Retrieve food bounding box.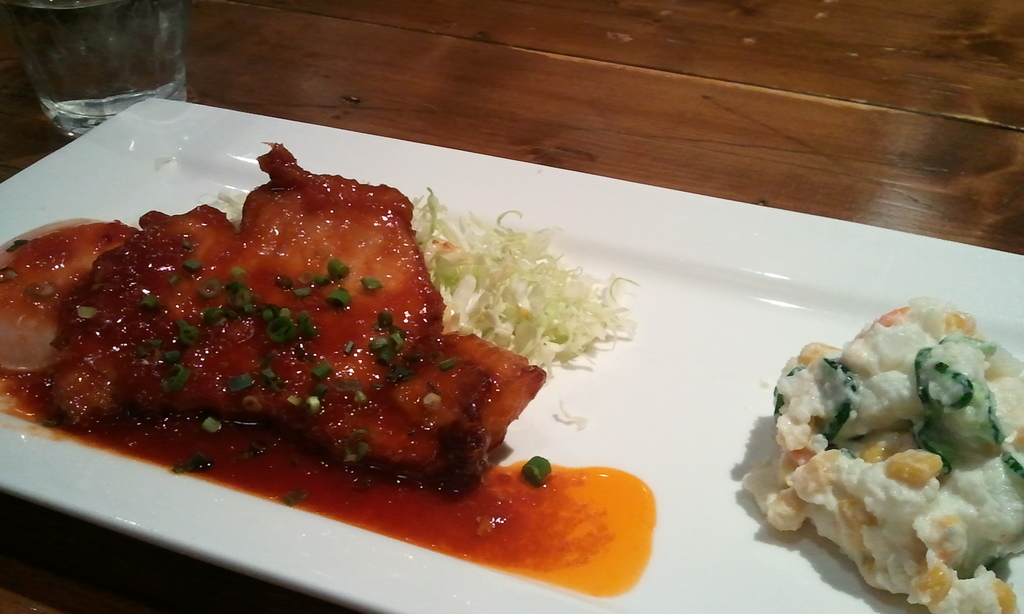
Bounding box: [x1=70, y1=120, x2=613, y2=581].
